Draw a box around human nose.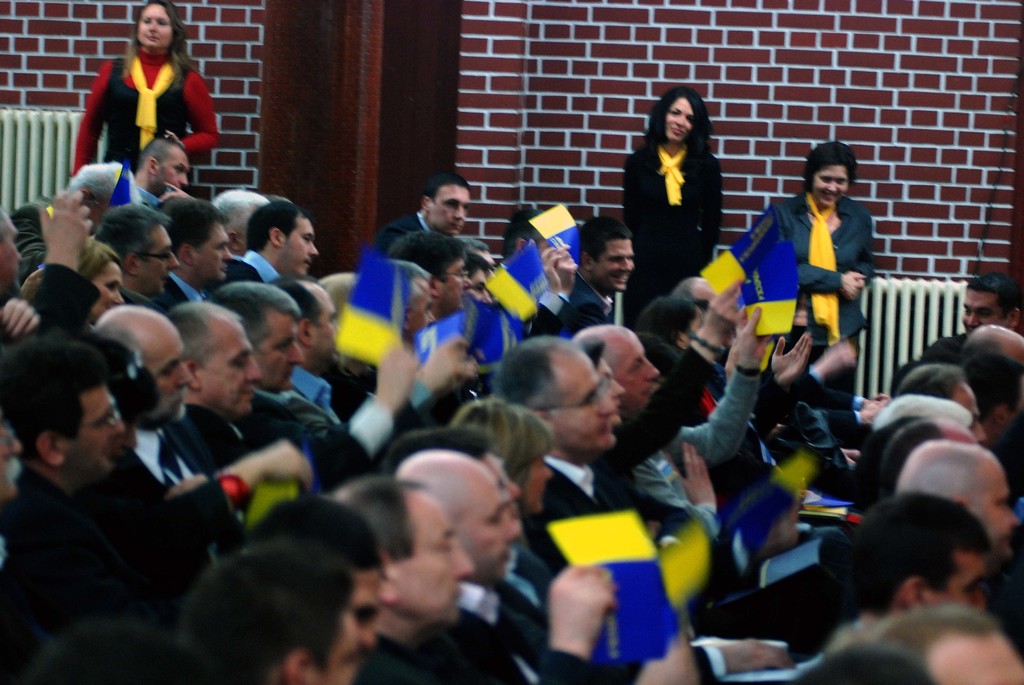
box=[506, 514, 519, 545].
